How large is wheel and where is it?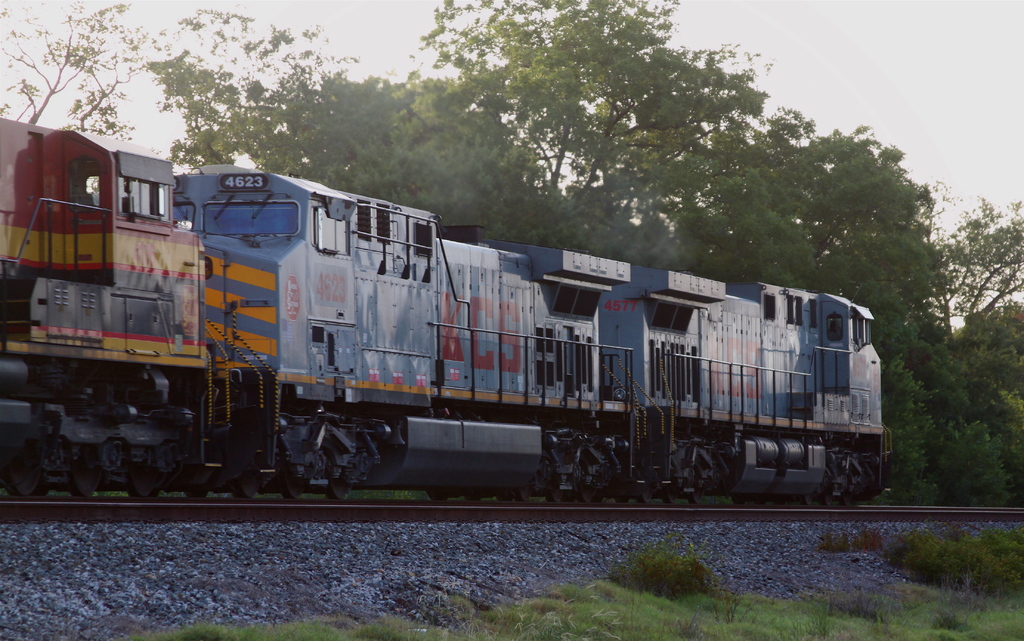
Bounding box: 124/460/157/494.
